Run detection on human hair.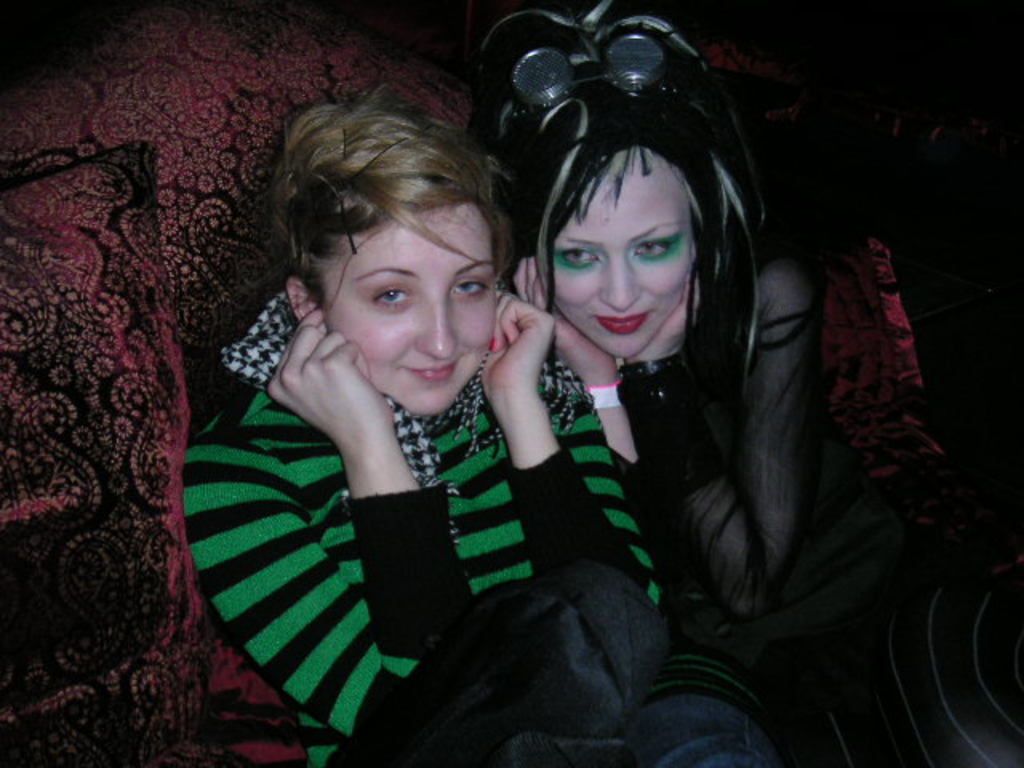
Result: locate(266, 88, 520, 352).
